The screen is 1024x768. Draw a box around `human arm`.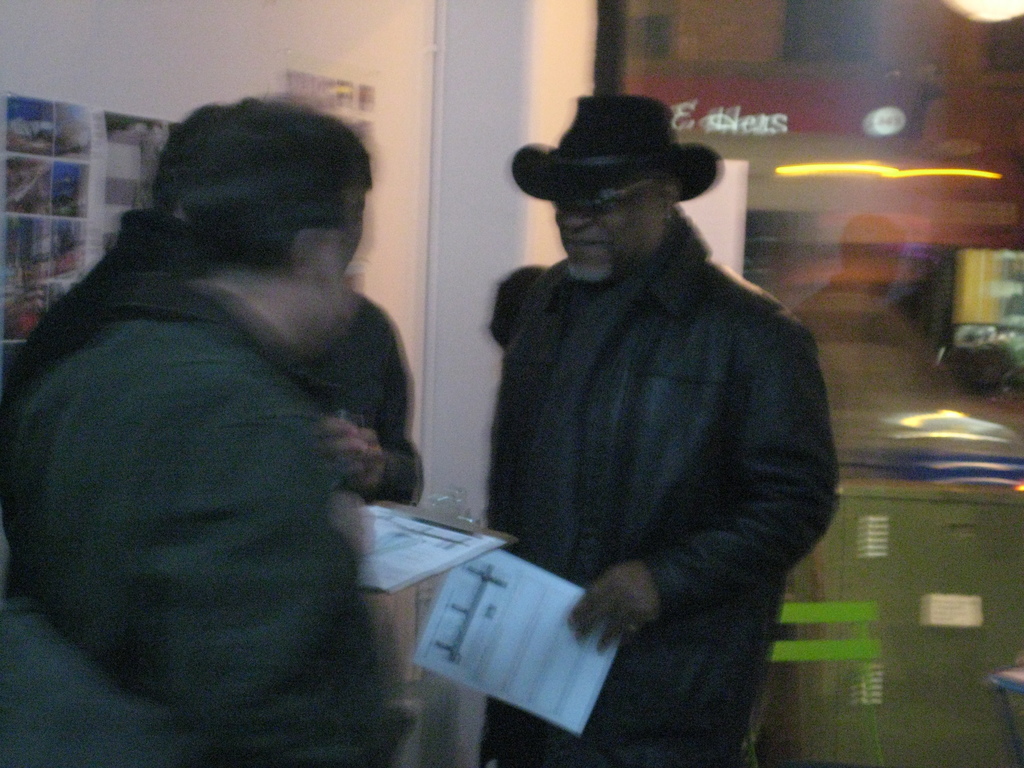
box(127, 403, 414, 767).
